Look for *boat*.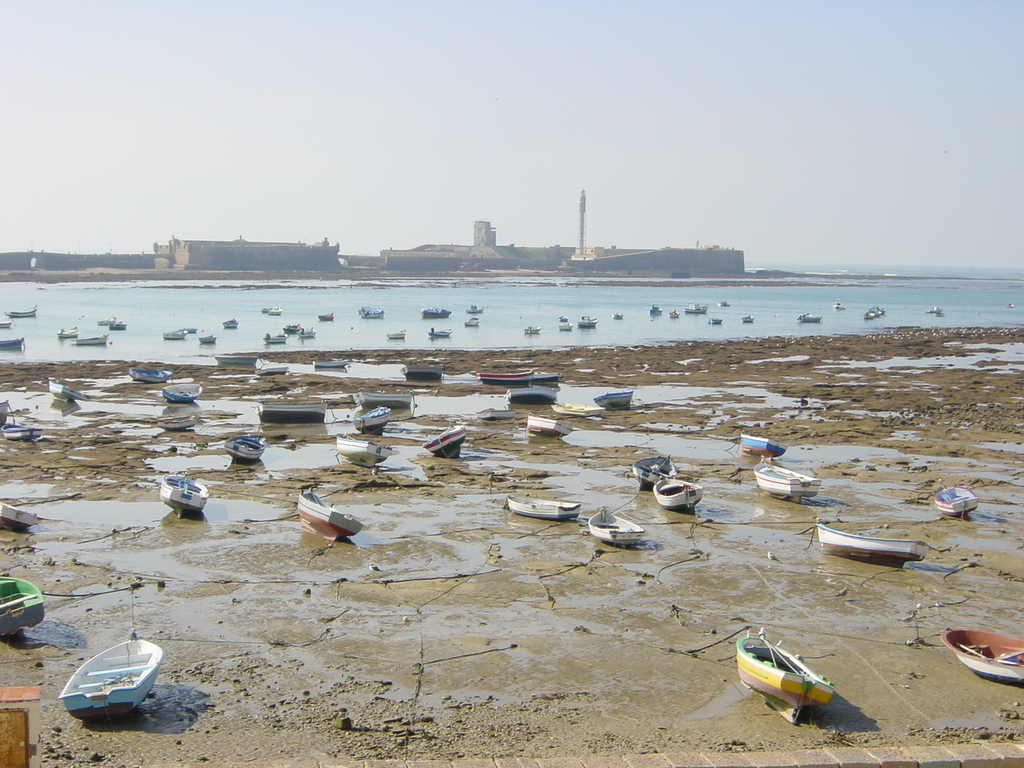
Found: left=465, top=303, right=484, bottom=314.
